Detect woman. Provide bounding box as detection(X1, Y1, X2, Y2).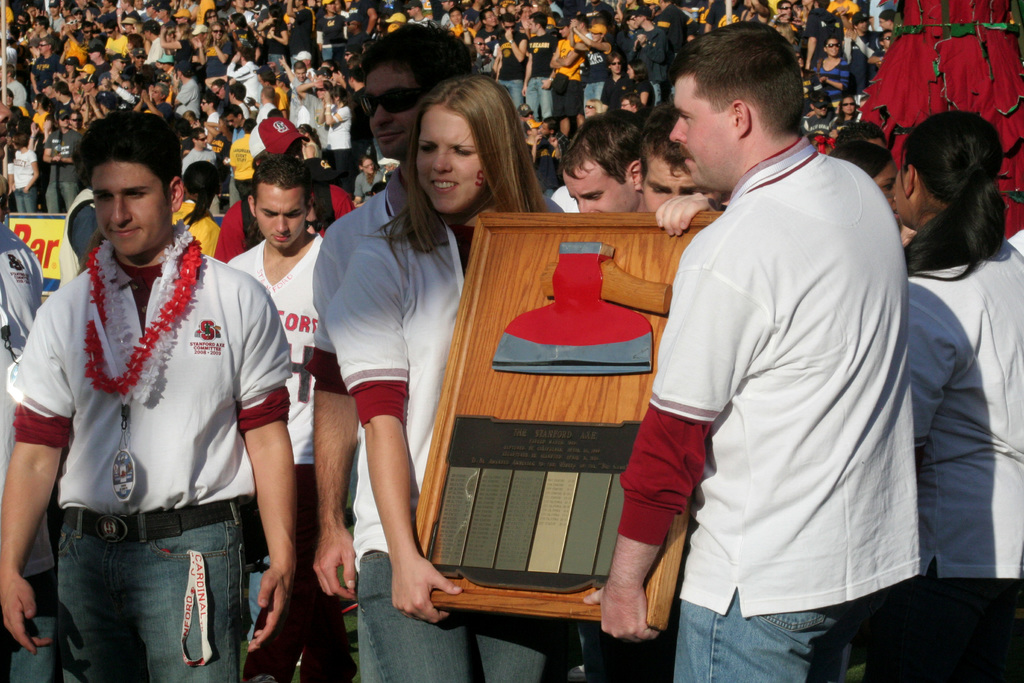
detection(231, 7, 264, 62).
